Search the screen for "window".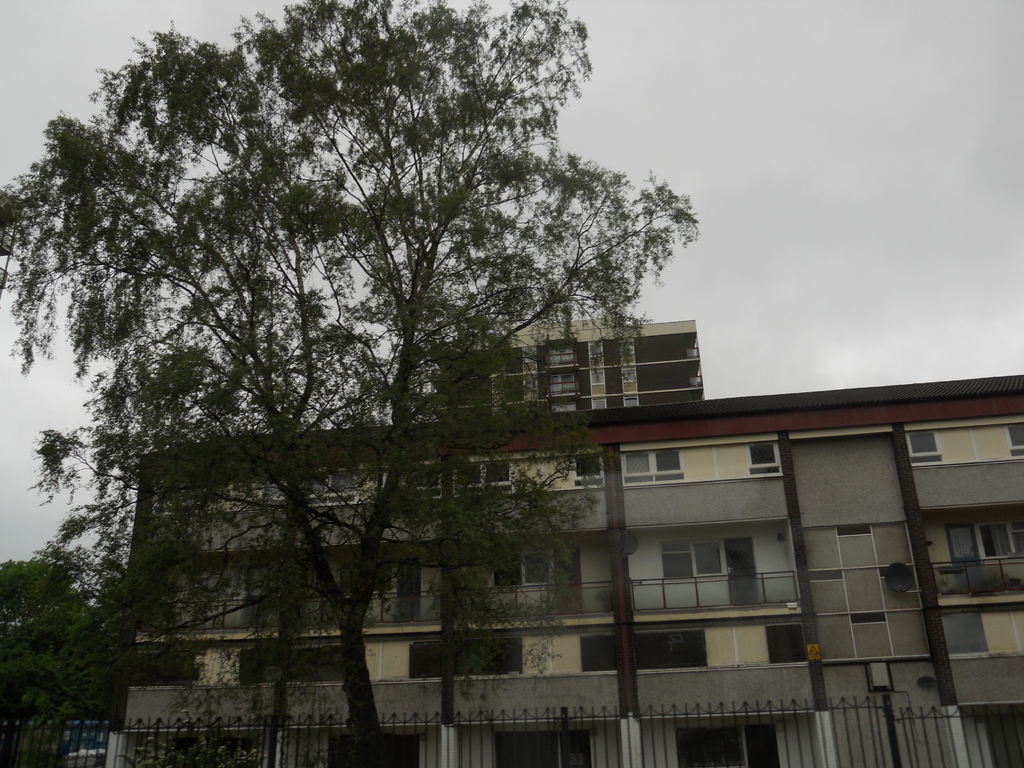
Found at (573,451,606,491).
